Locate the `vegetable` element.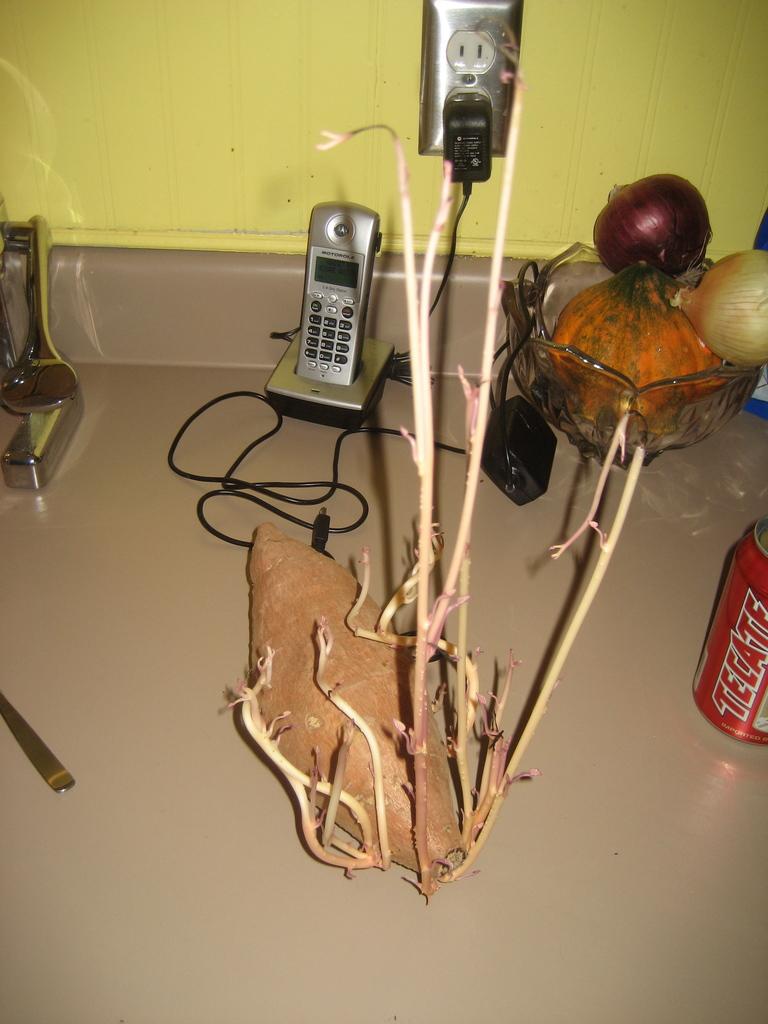
Element bbox: rect(595, 179, 716, 287).
